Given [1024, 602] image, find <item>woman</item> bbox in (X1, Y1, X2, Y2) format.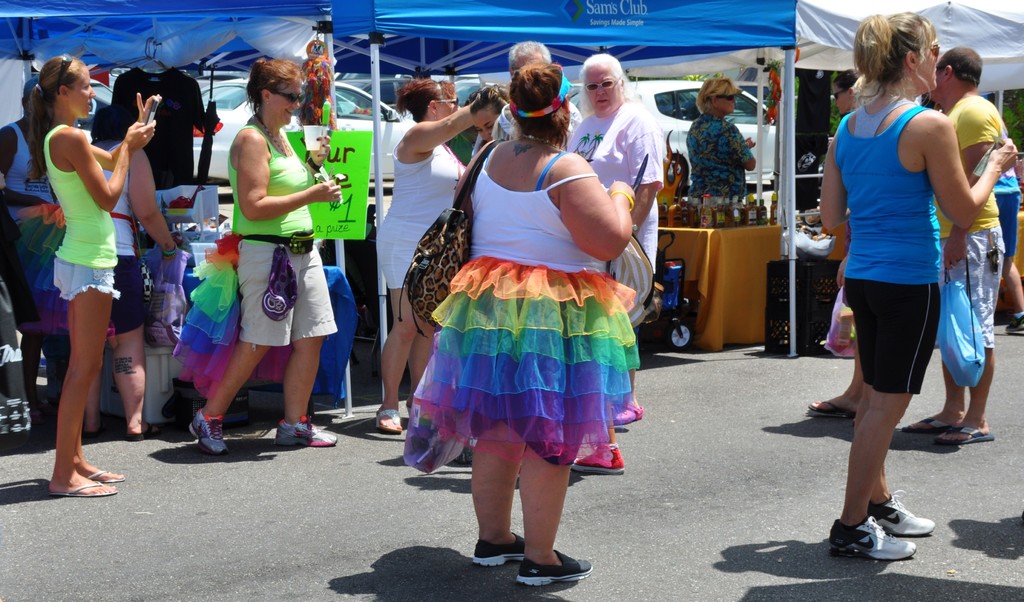
(409, 59, 643, 590).
